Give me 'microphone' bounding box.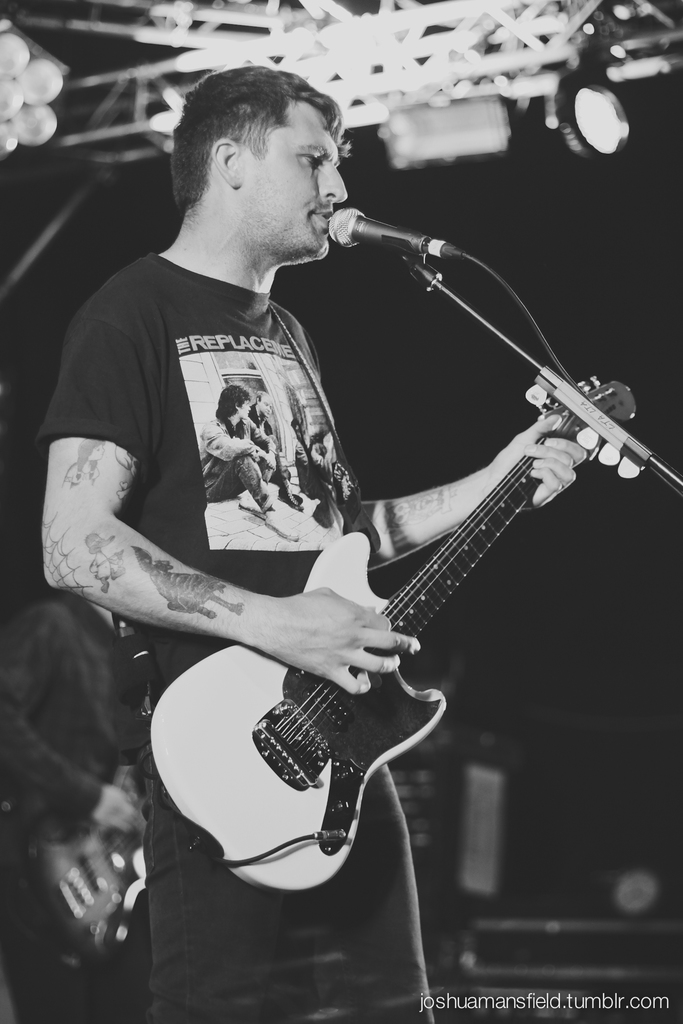
{"x1": 300, "y1": 189, "x2": 481, "y2": 285}.
